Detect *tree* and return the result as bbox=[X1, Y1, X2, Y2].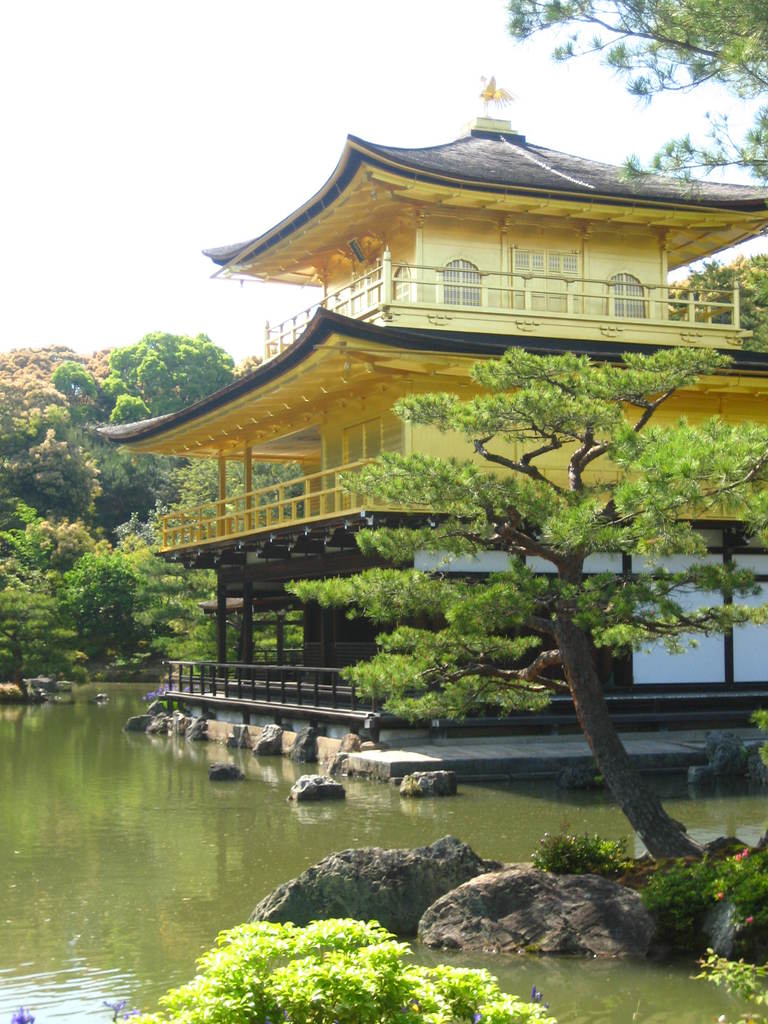
bbox=[499, 0, 767, 196].
